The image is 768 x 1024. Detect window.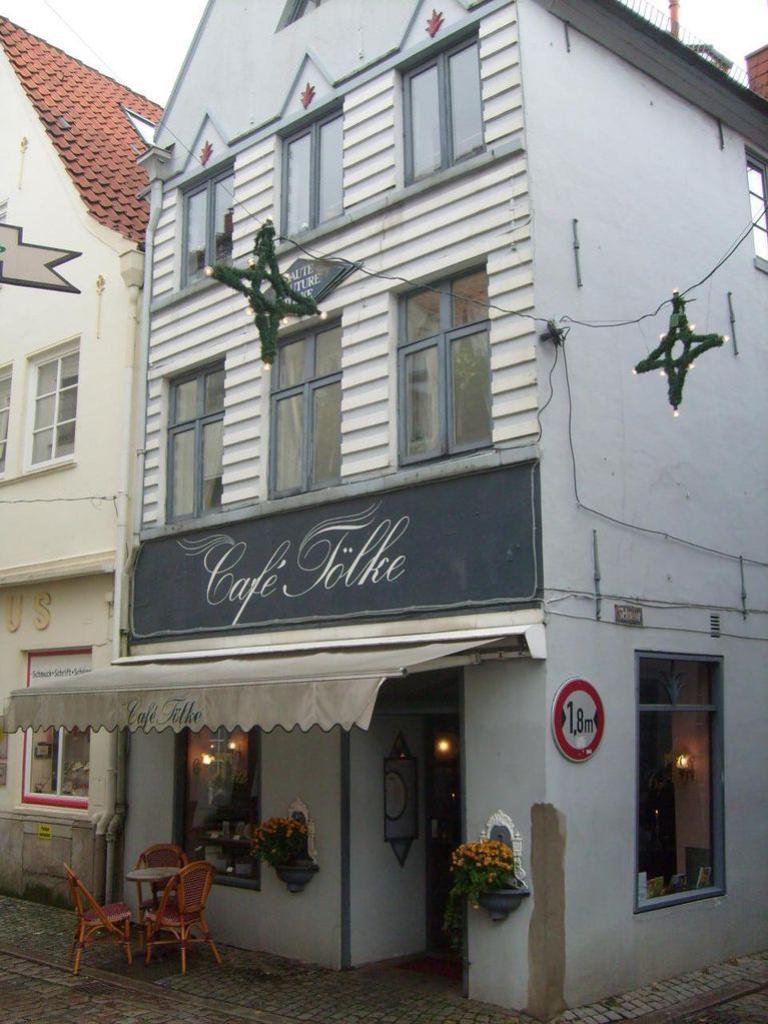
Detection: (left=743, top=145, right=766, bottom=278).
